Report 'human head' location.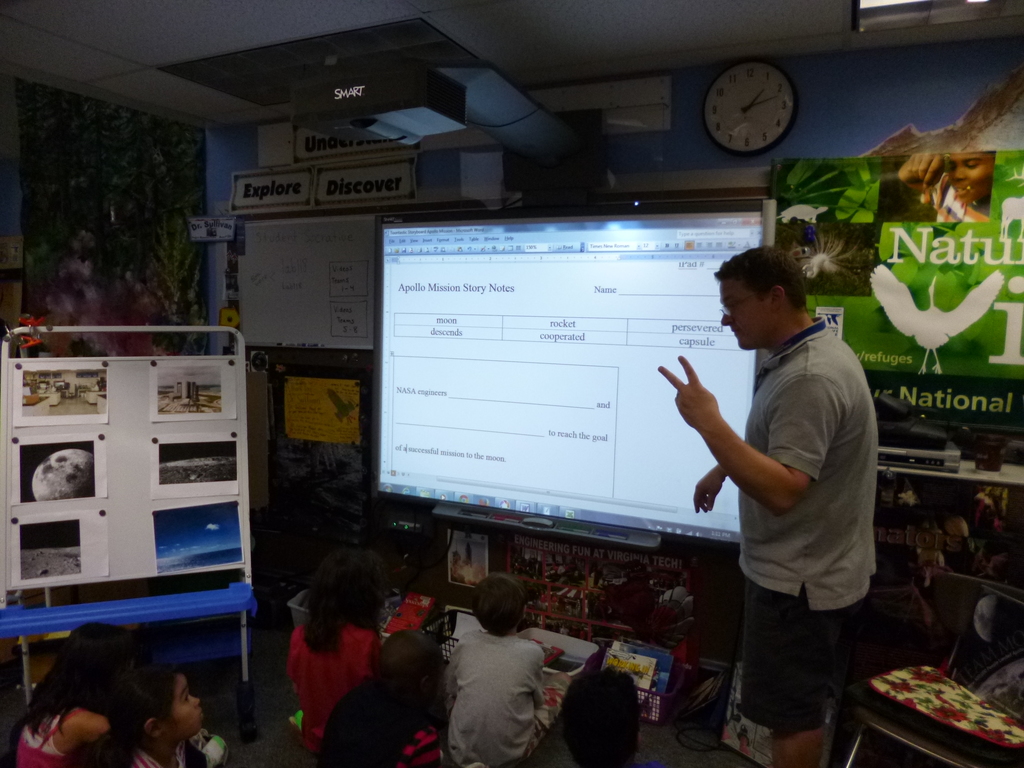
Report: bbox=(470, 572, 531, 638).
